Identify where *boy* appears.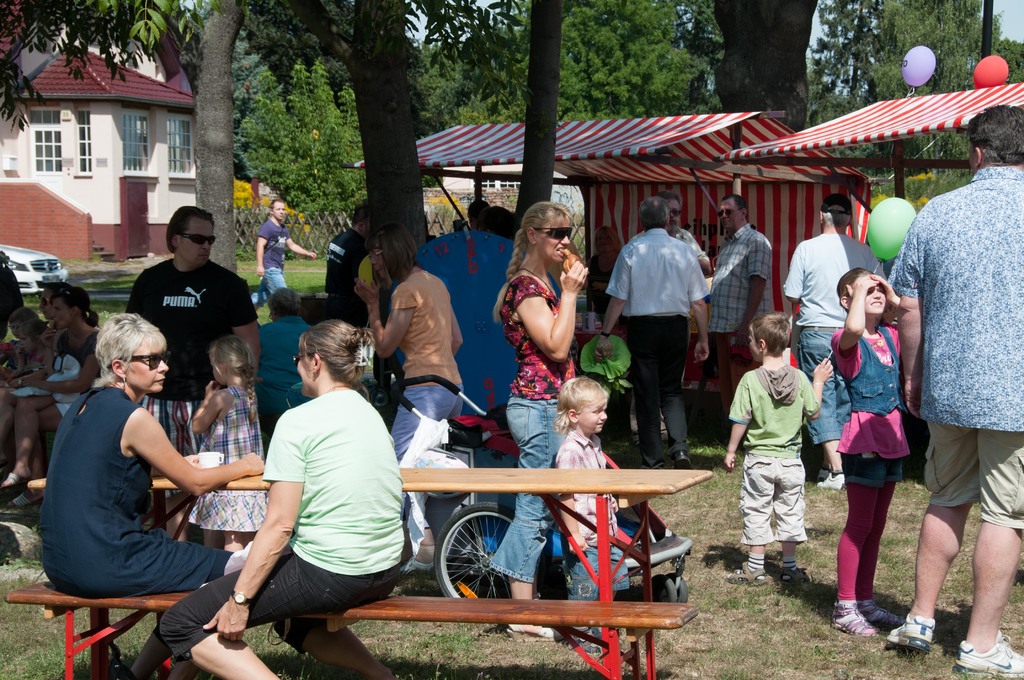
Appears at 1 307 38 369.
